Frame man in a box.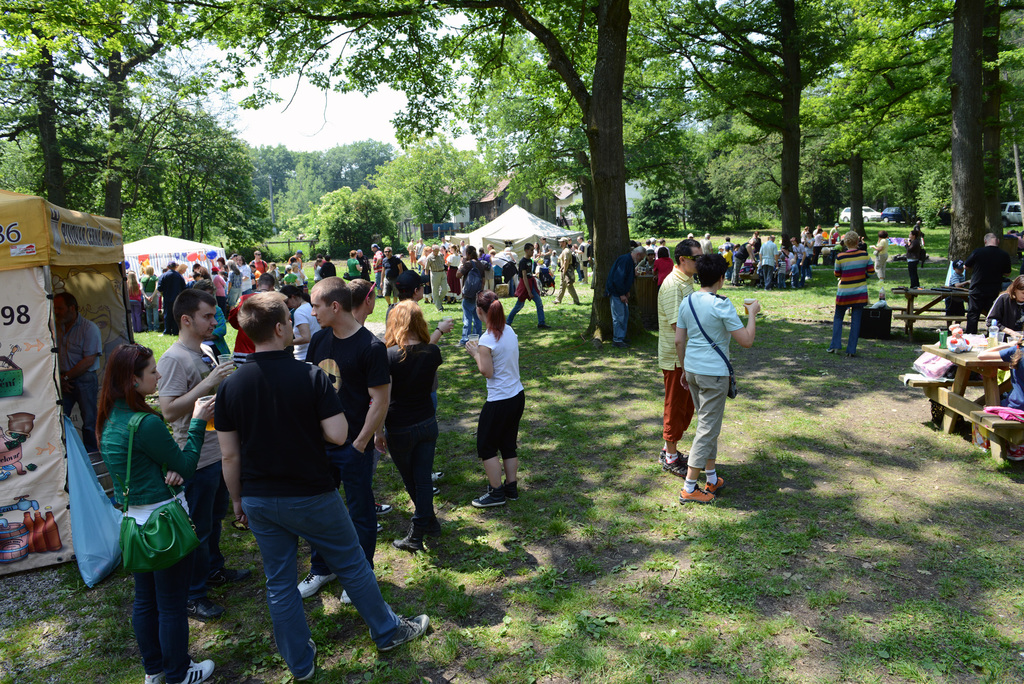
501, 246, 554, 335.
